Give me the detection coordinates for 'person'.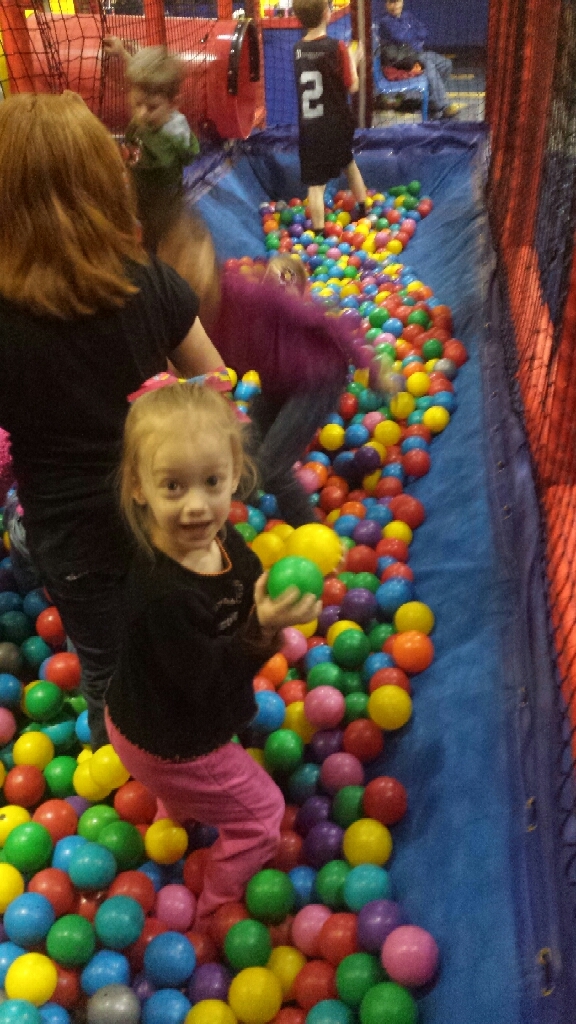
{"left": 381, "top": 0, "right": 464, "bottom": 138}.
